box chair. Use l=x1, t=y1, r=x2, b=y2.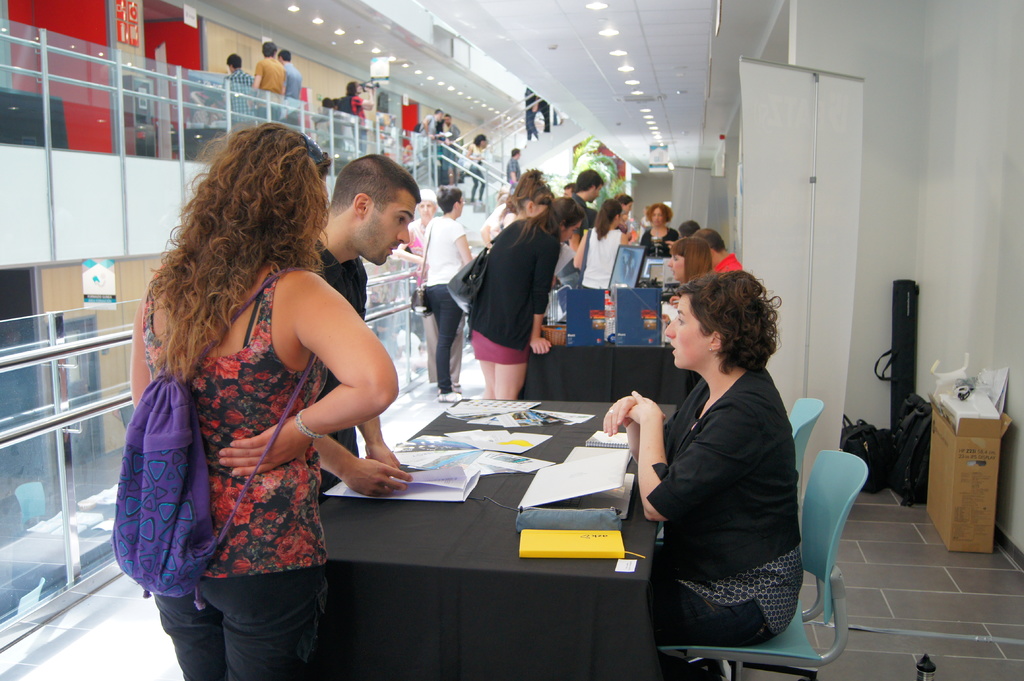
l=653, t=395, r=822, b=551.
